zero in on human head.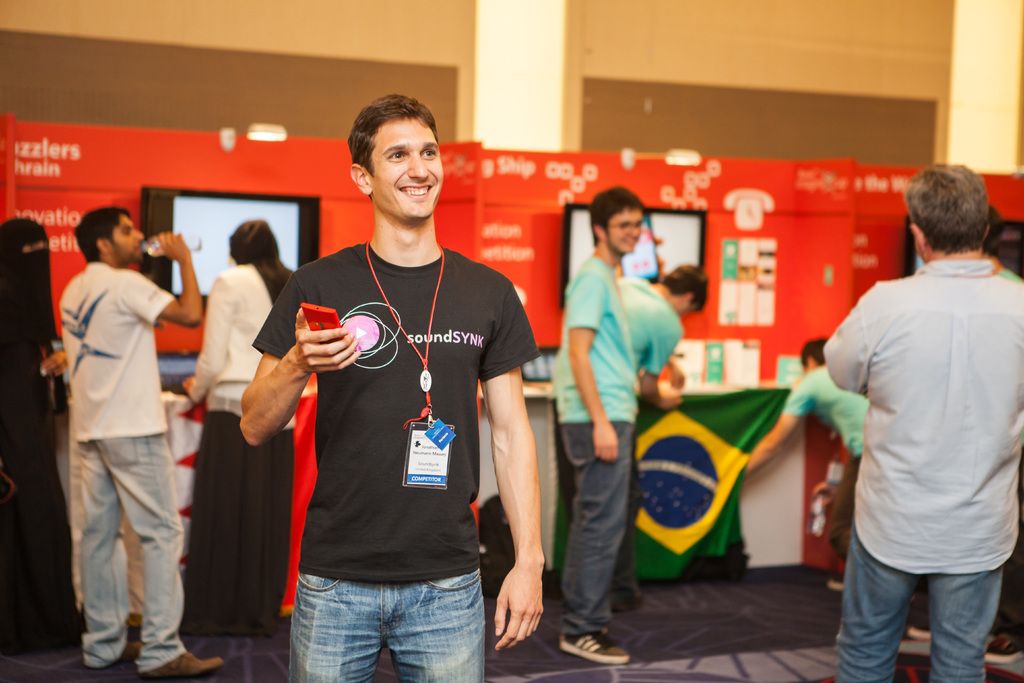
Zeroed in: region(800, 334, 829, 374).
